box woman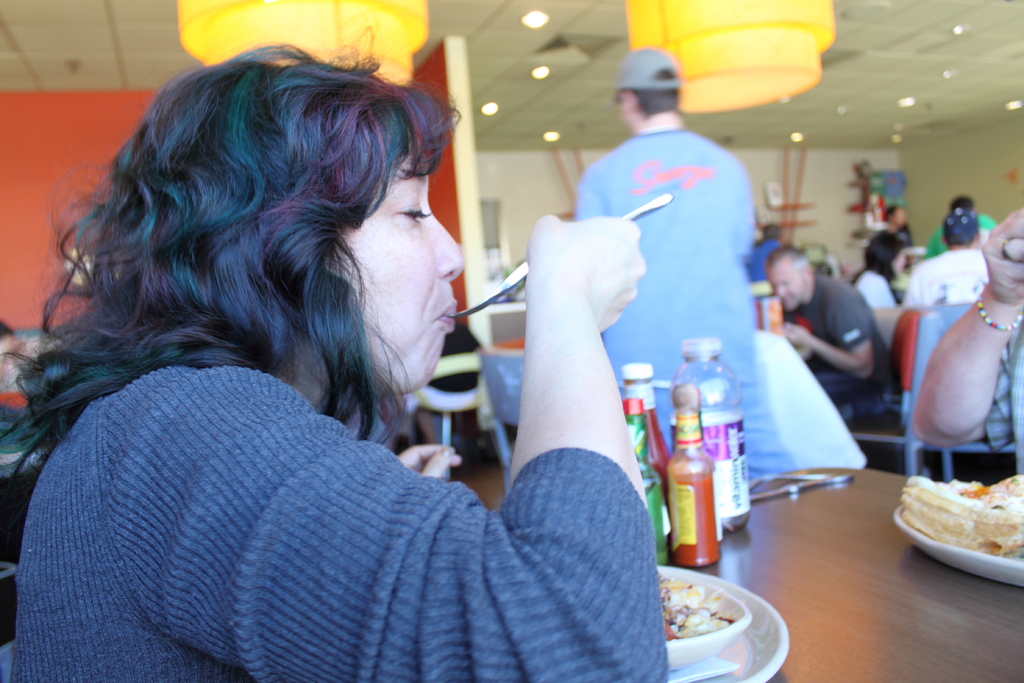
l=24, t=46, r=688, b=625
